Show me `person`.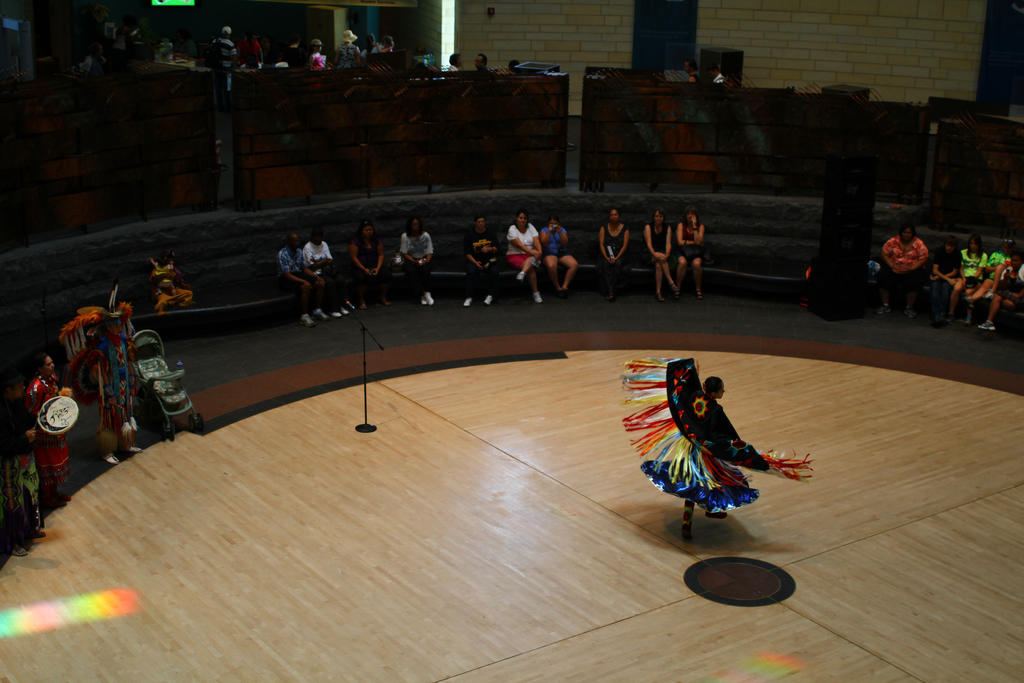
`person` is here: 1:377:46:557.
